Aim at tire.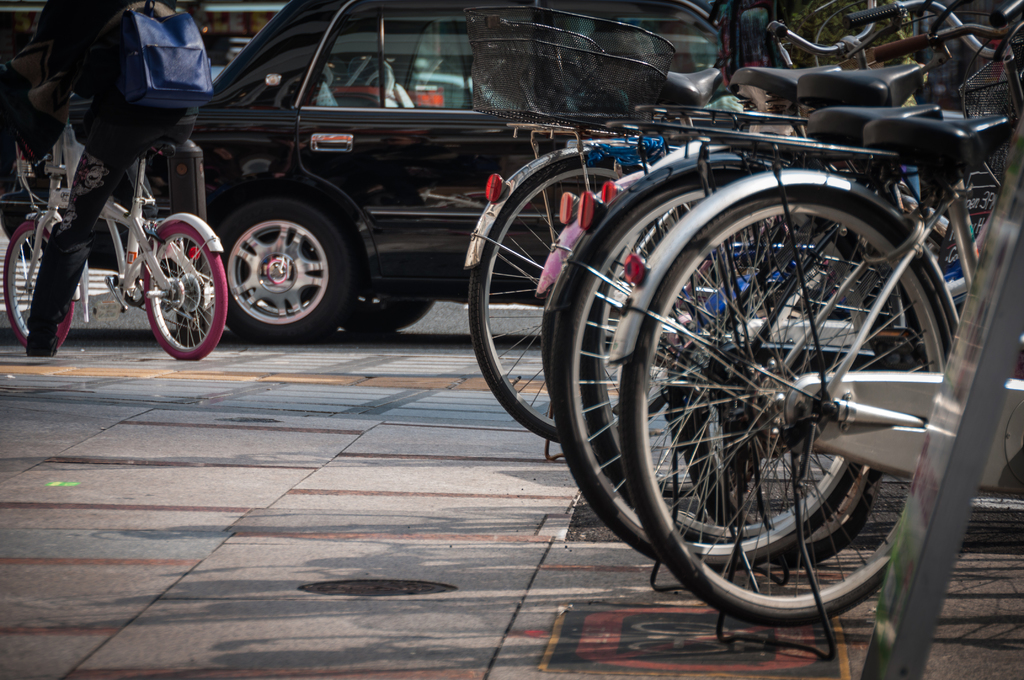
Aimed at locate(618, 186, 954, 627).
